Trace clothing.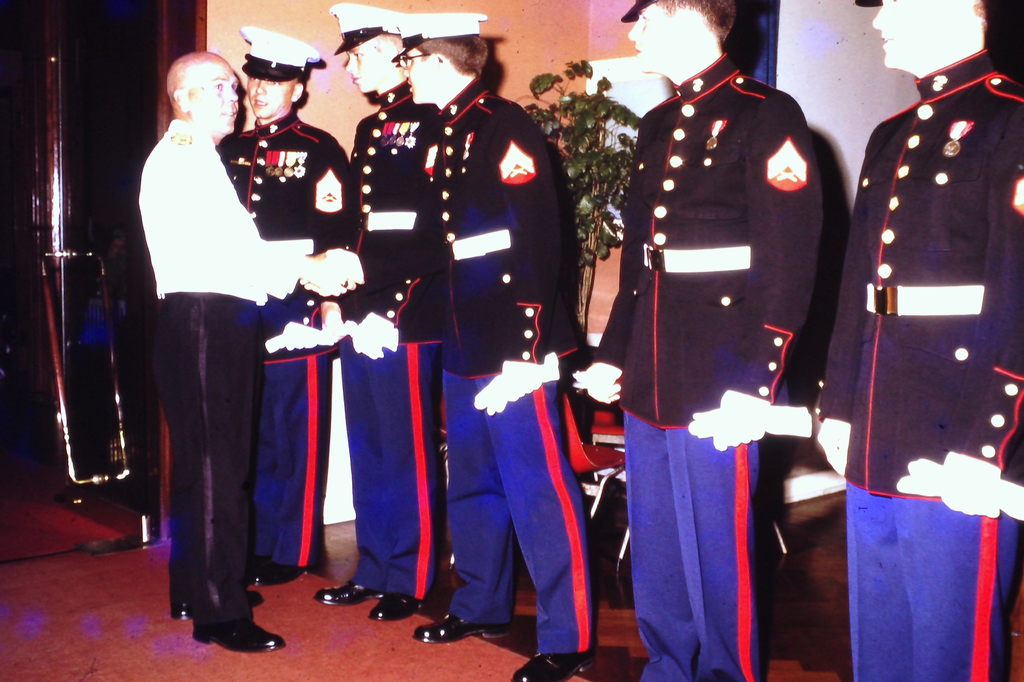
Traced to detection(138, 115, 308, 628).
